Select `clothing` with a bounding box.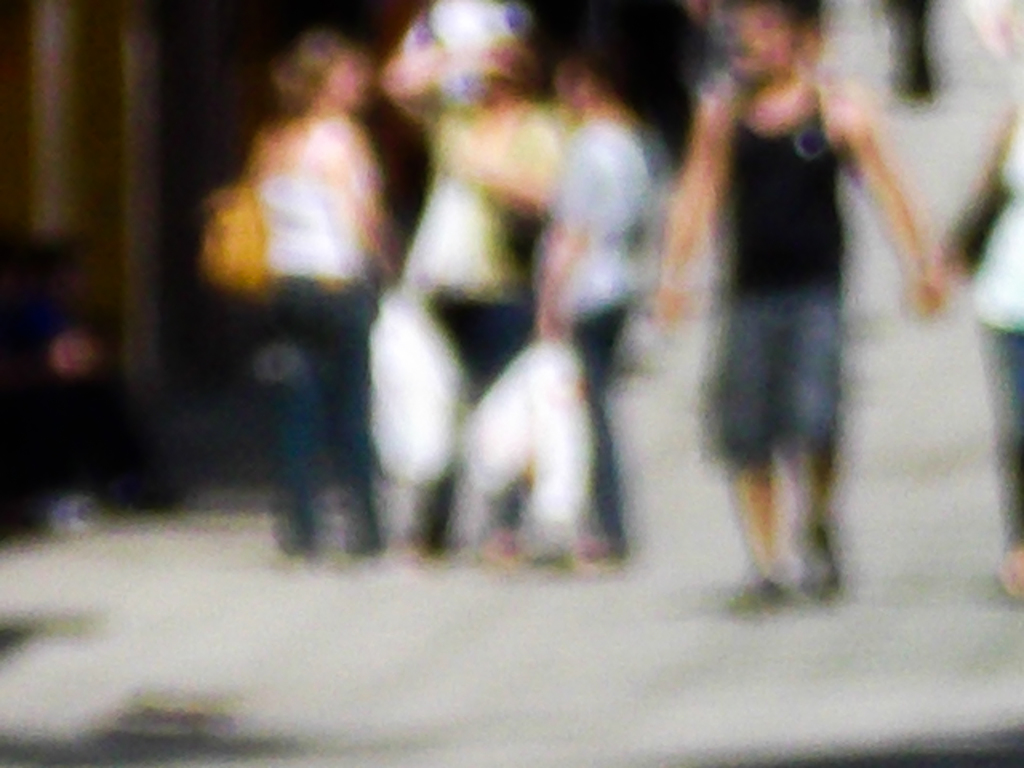
box=[972, 102, 1023, 549].
